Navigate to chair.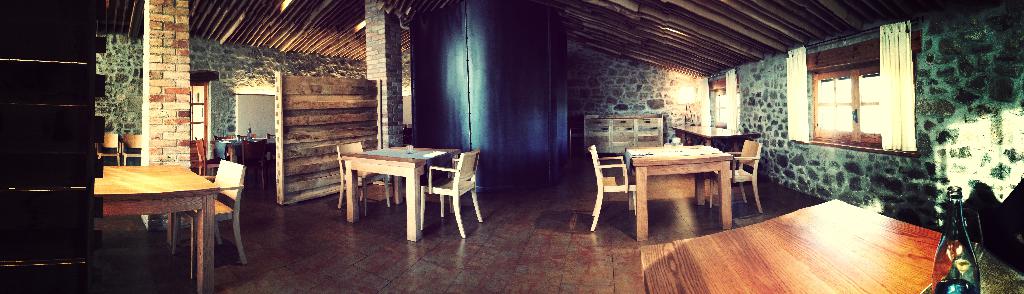
Navigation target: [left=170, top=159, right=250, bottom=275].
